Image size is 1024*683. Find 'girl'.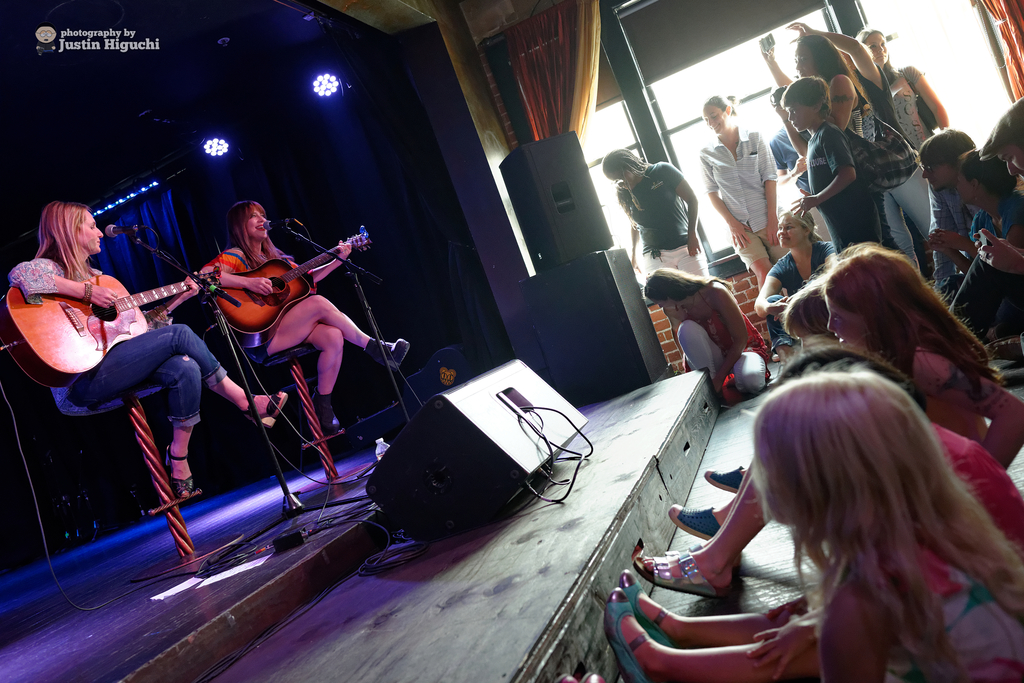
<box>667,256,828,539</box>.
